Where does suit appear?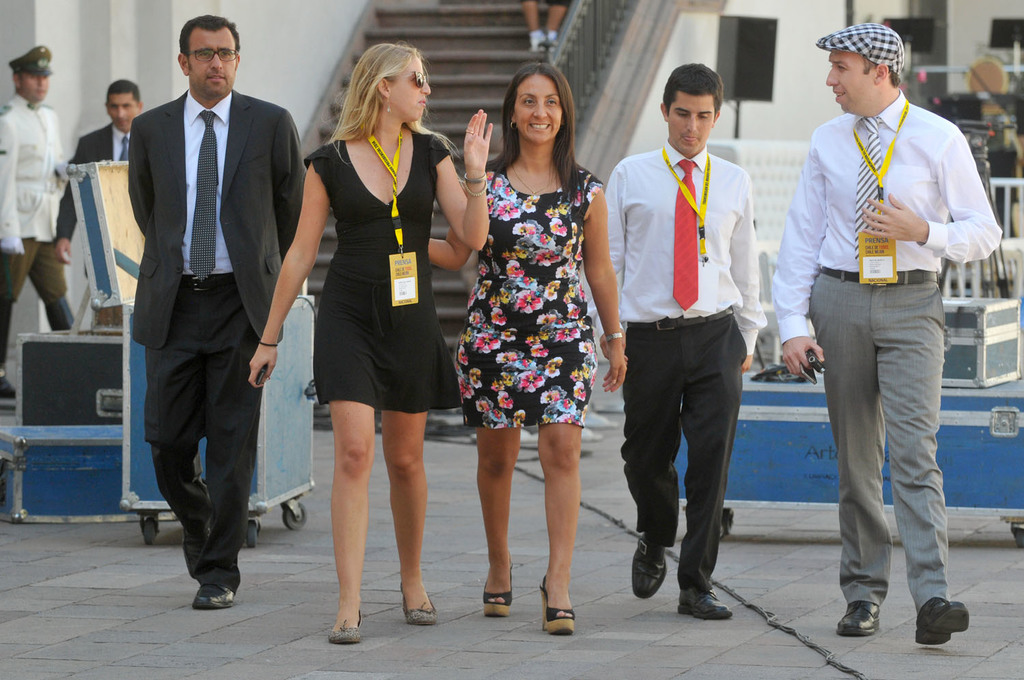
Appears at [left=122, top=20, right=296, bottom=607].
